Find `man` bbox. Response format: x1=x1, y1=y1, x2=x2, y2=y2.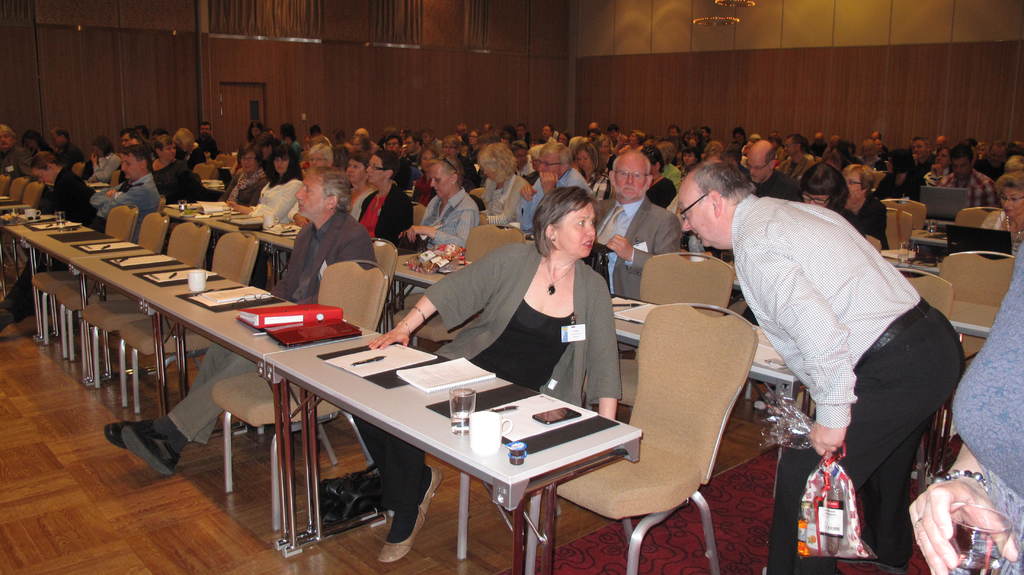
x1=0, y1=147, x2=166, y2=336.
